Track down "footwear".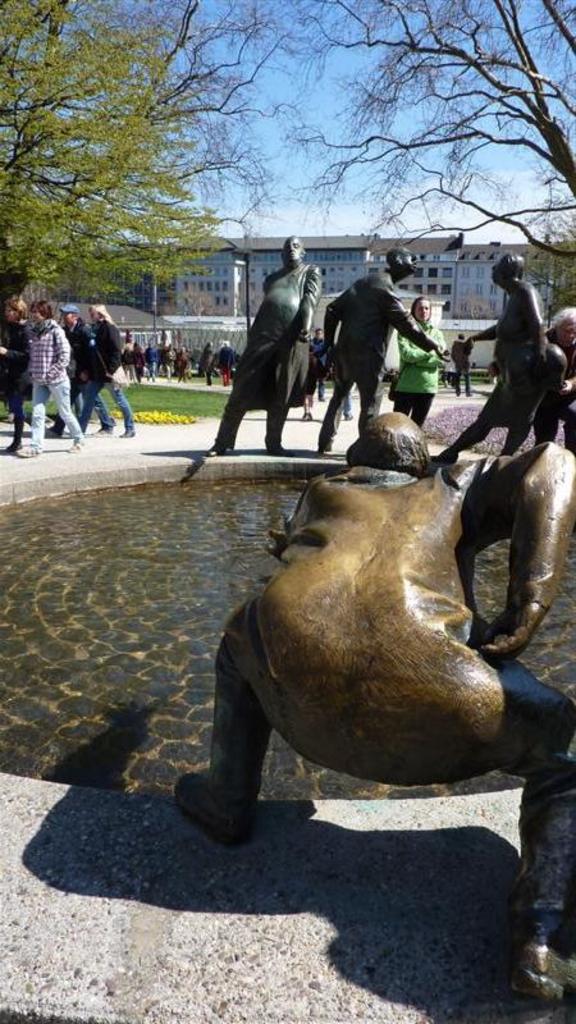
Tracked to [497,925,575,1000].
